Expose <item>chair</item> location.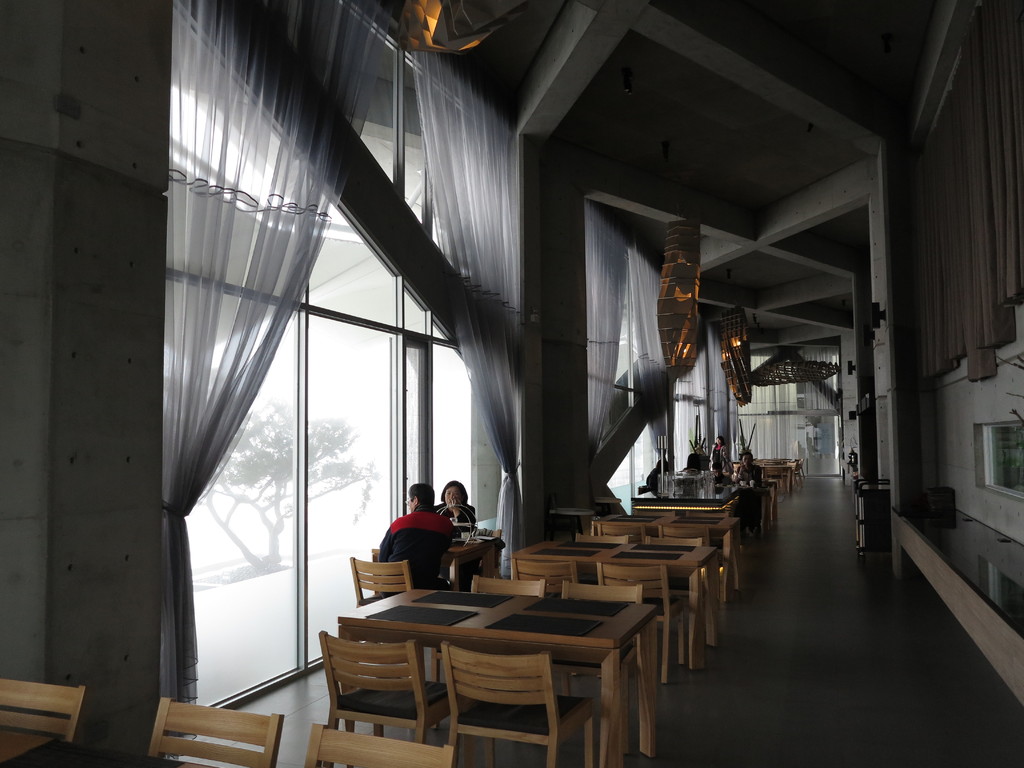
Exposed at {"left": 595, "top": 521, "right": 646, "bottom": 537}.
